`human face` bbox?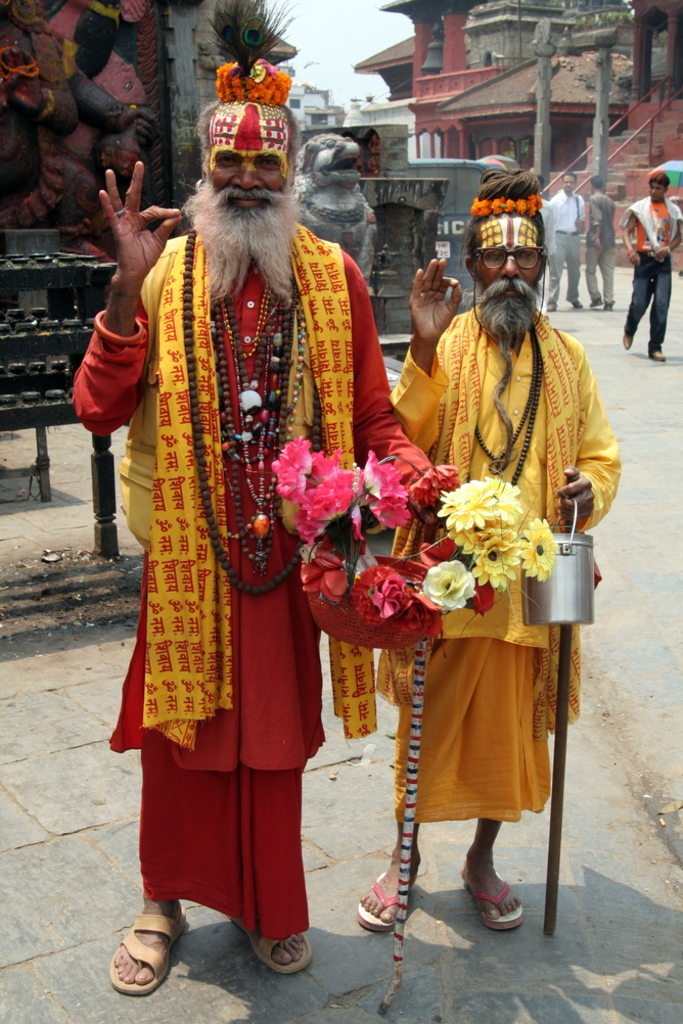
crop(564, 180, 572, 188)
